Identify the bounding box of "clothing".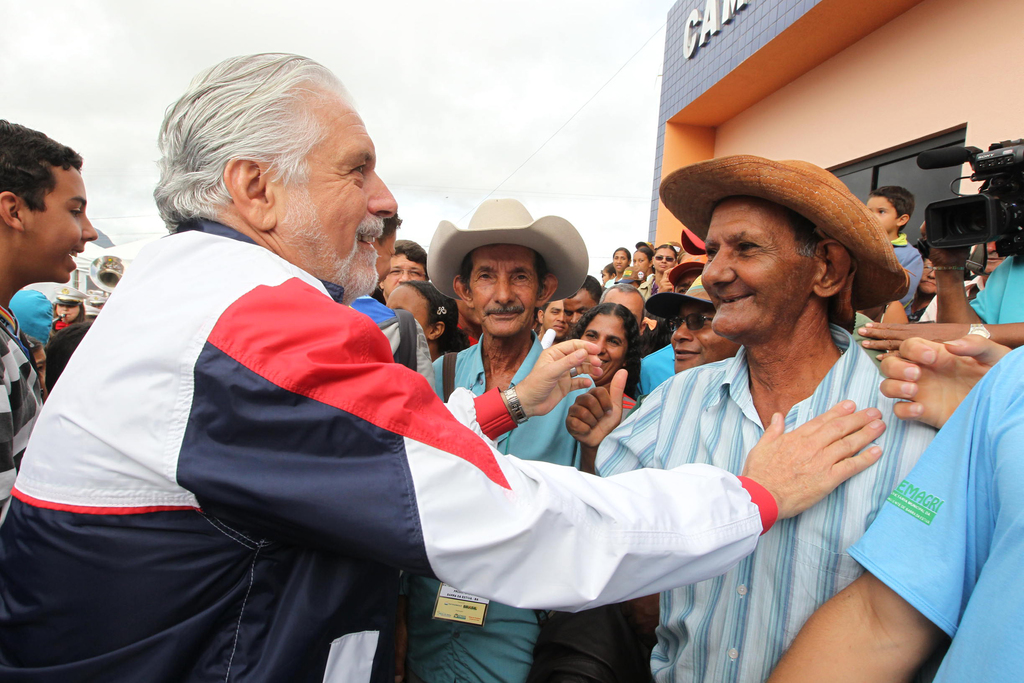
region(891, 236, 917, 315).
